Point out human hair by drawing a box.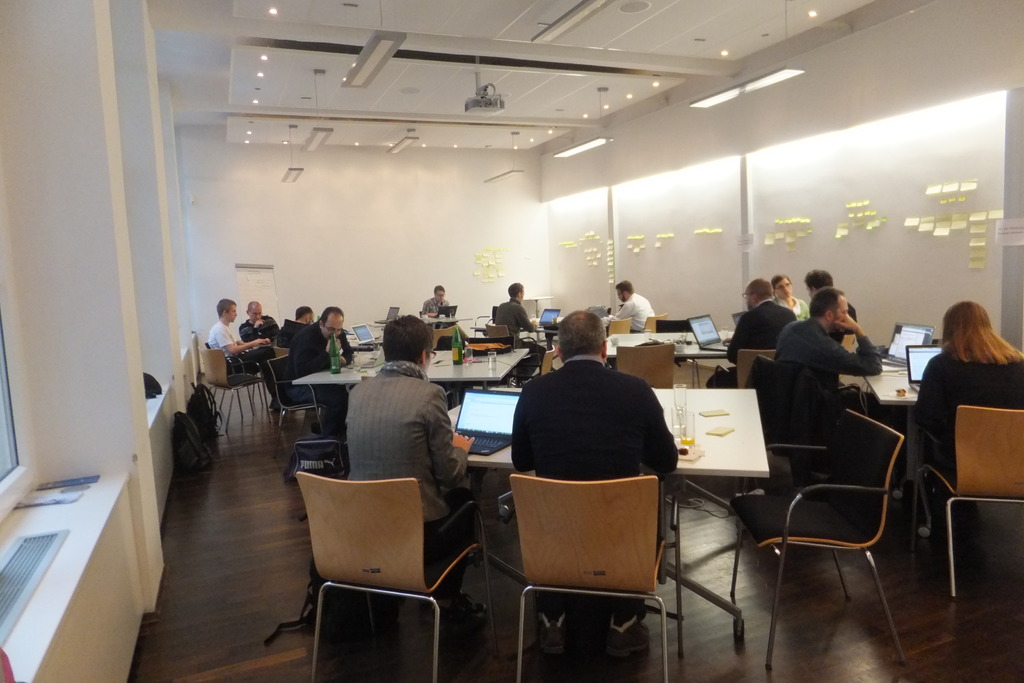
locate(615, 278, 635, 293).
